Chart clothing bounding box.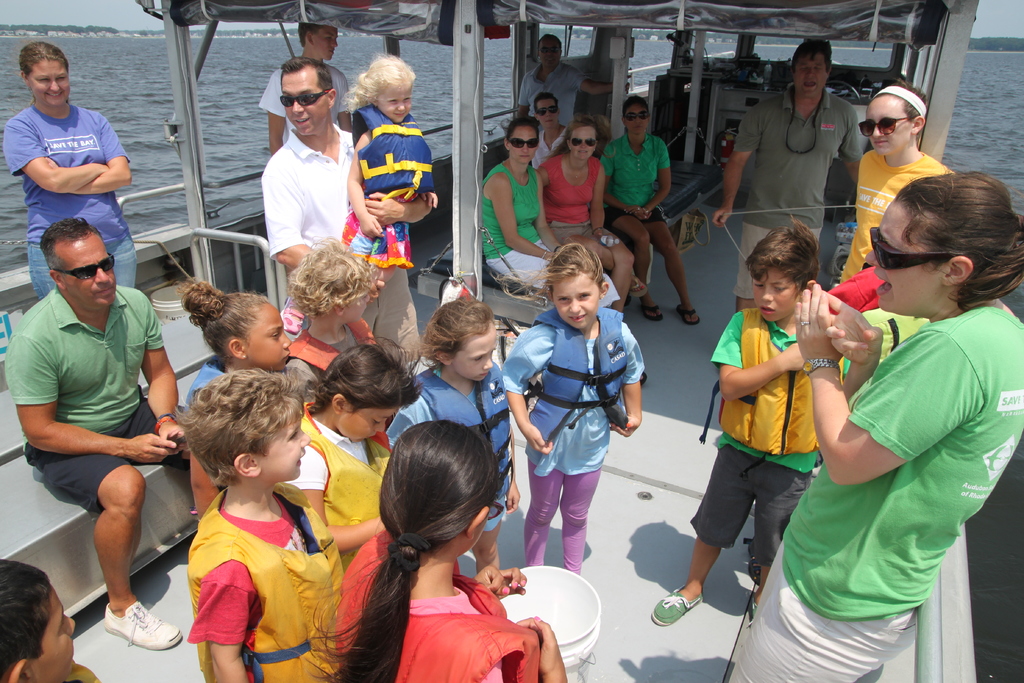
Charted: detection(343, 104, 432, 284).
